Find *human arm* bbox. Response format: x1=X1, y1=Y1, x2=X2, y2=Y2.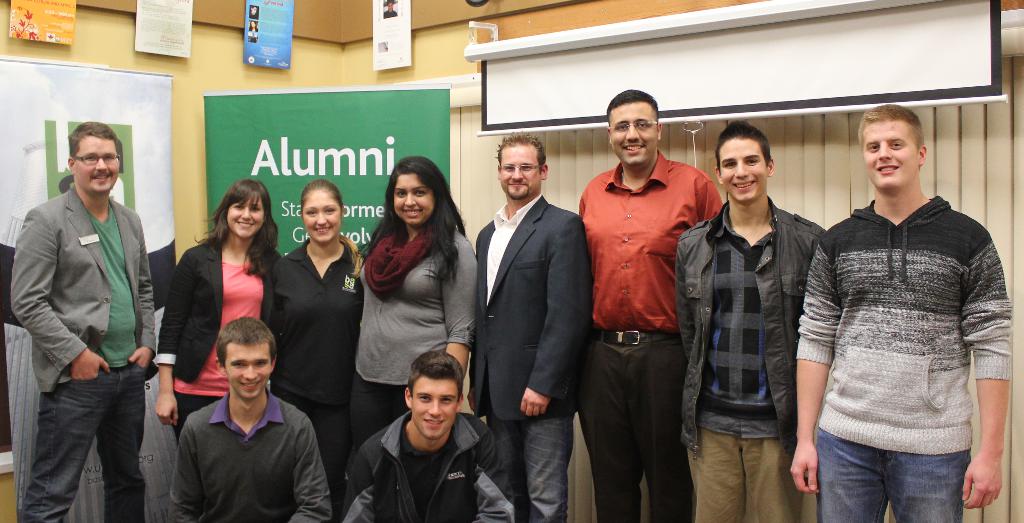
x1=342, y1=429, x2=415, y2=522.
